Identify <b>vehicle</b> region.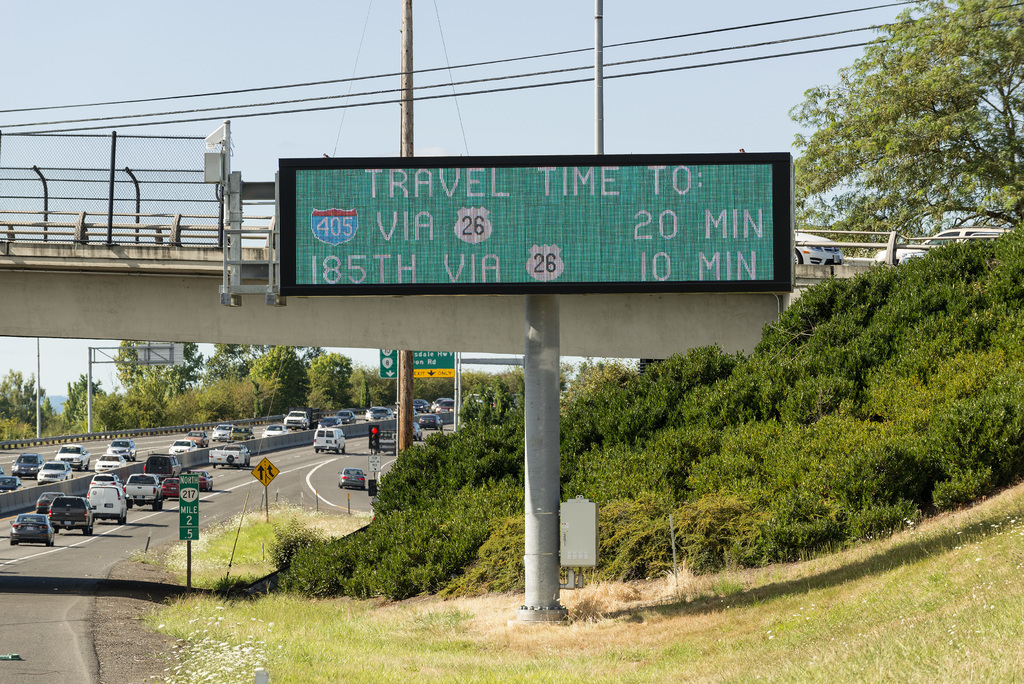
Region: BBox(286, 408, 310, 431).
